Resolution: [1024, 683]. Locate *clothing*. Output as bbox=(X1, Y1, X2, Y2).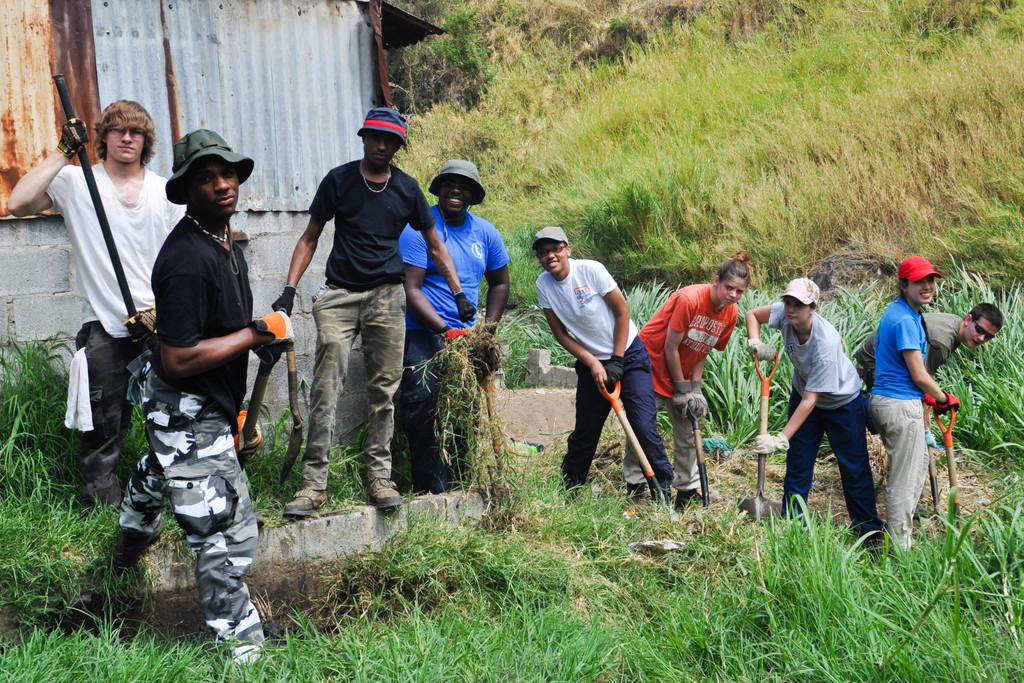
bbox=(627, 289, 740, 488).
